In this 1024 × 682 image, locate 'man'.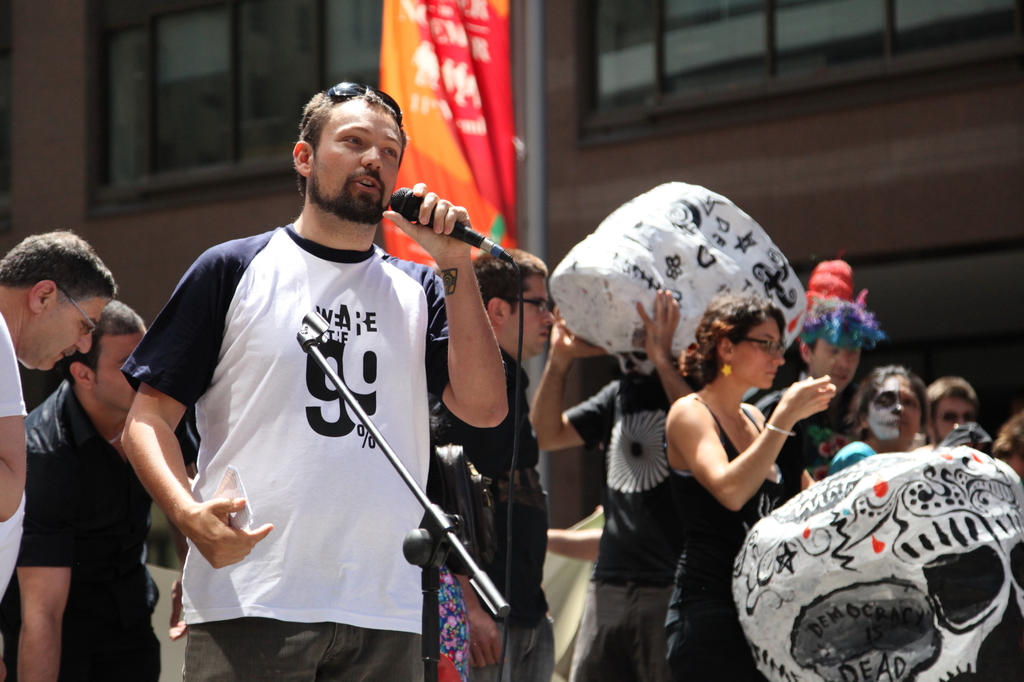
Bounding box: 0 318 29 533.
